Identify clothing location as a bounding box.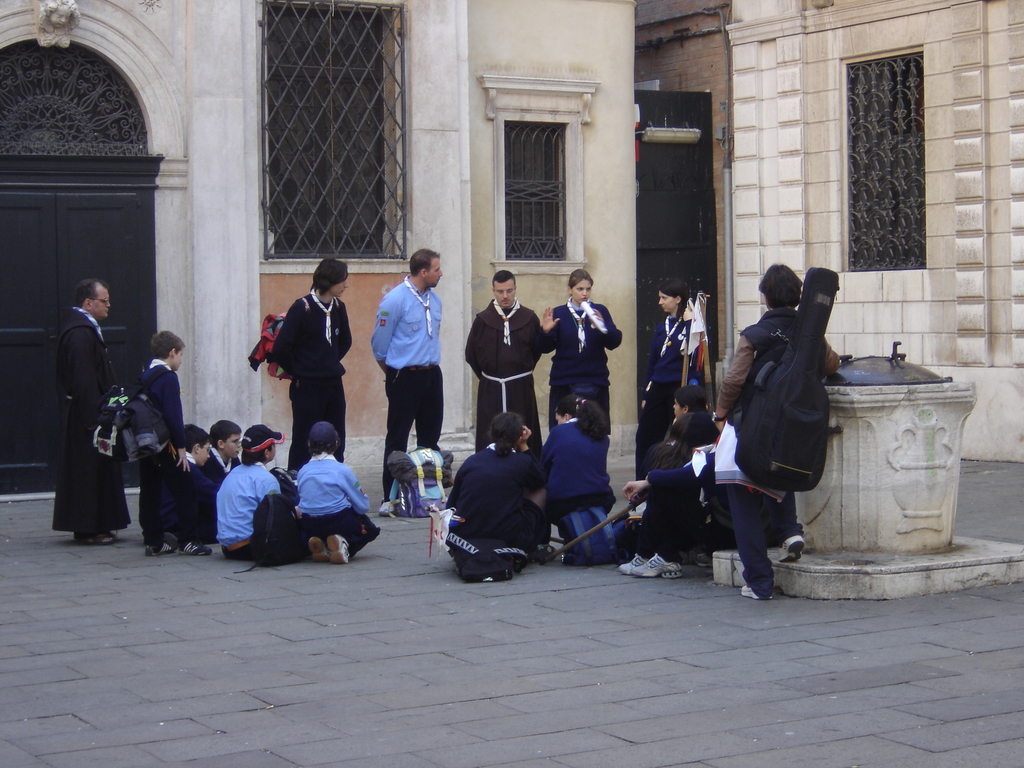
x1=204 y1=471 x2=279 y2=554.
